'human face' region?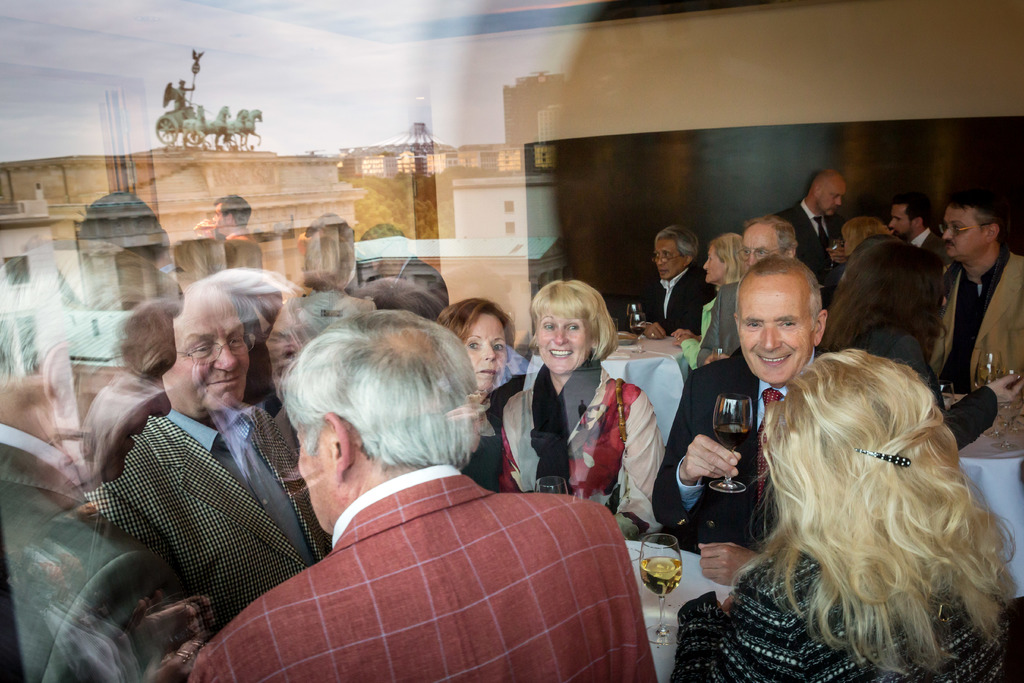
<bbox>652, 236, 682, 283</bbox>
